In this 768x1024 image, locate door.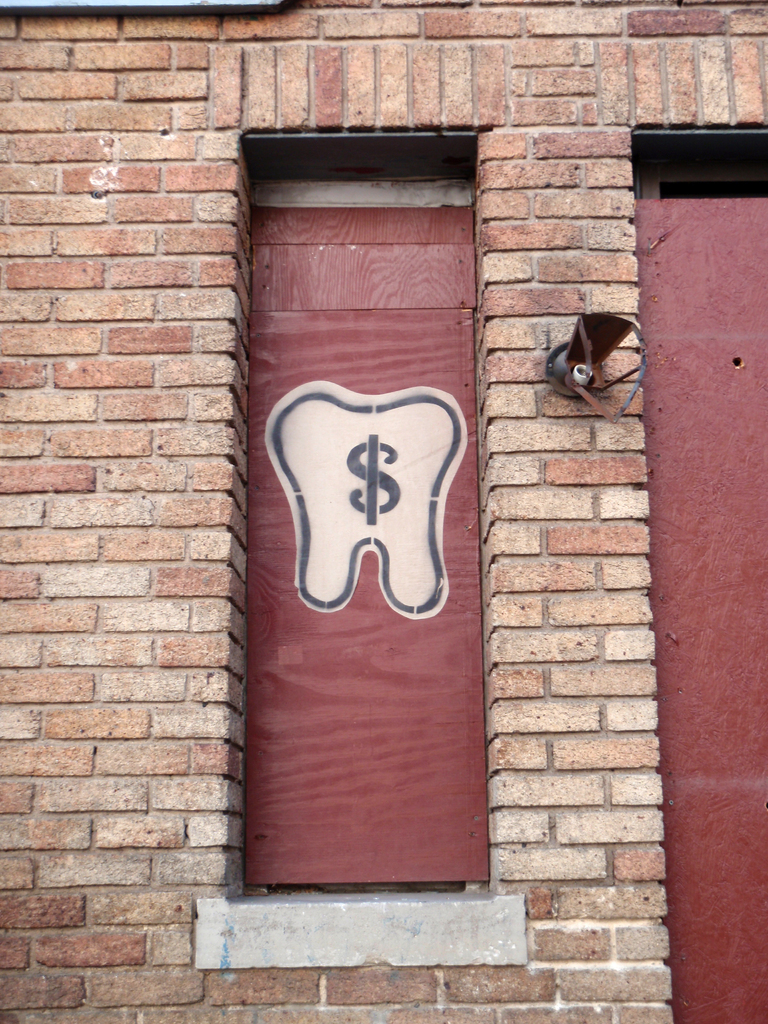
Bounding box: <region>204, 204, 484, 997</region>.
